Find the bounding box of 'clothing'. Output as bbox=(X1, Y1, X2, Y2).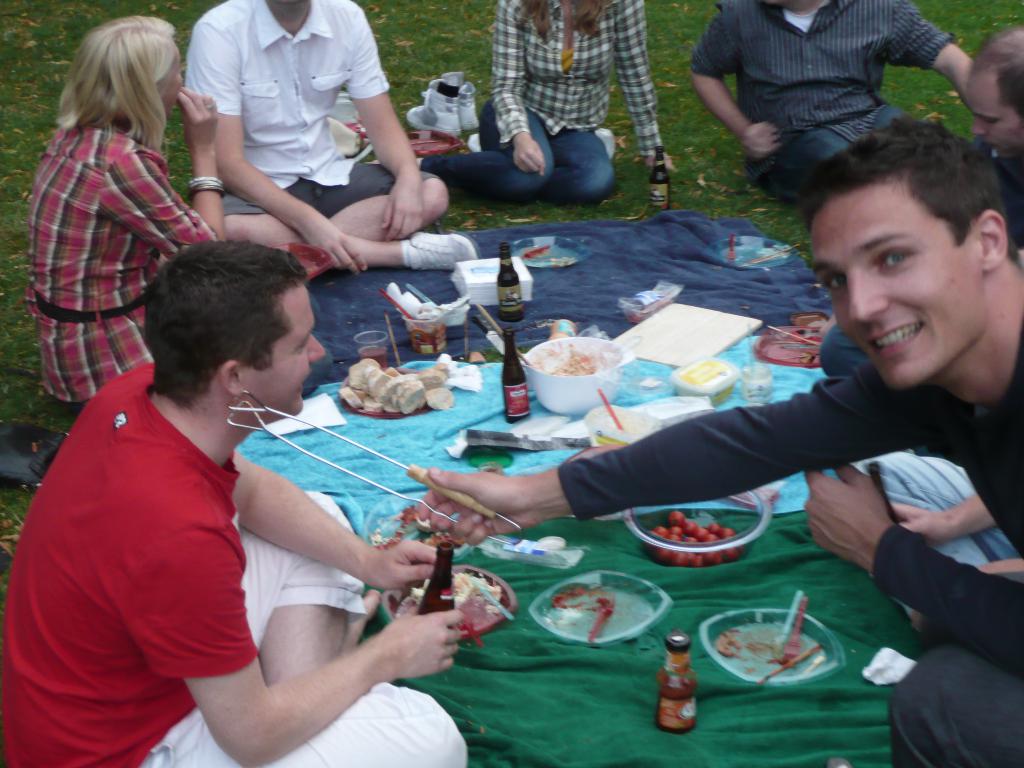
bbox=(26, 124, 211, 404).
